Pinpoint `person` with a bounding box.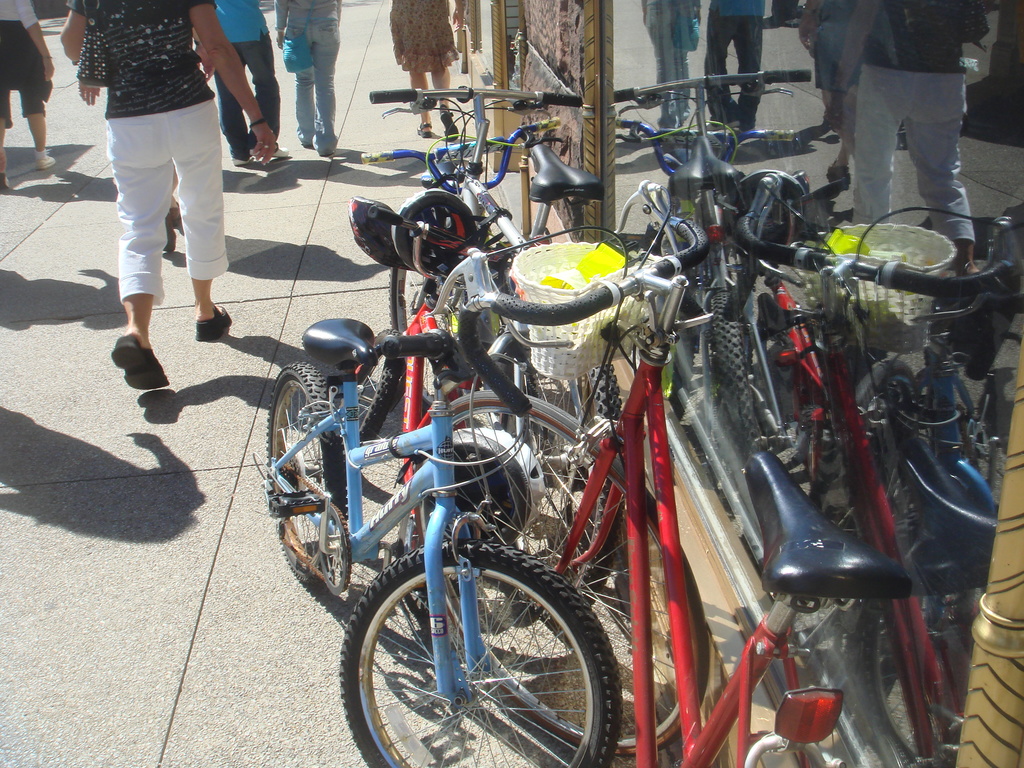
(391, 5, 461, 139).
